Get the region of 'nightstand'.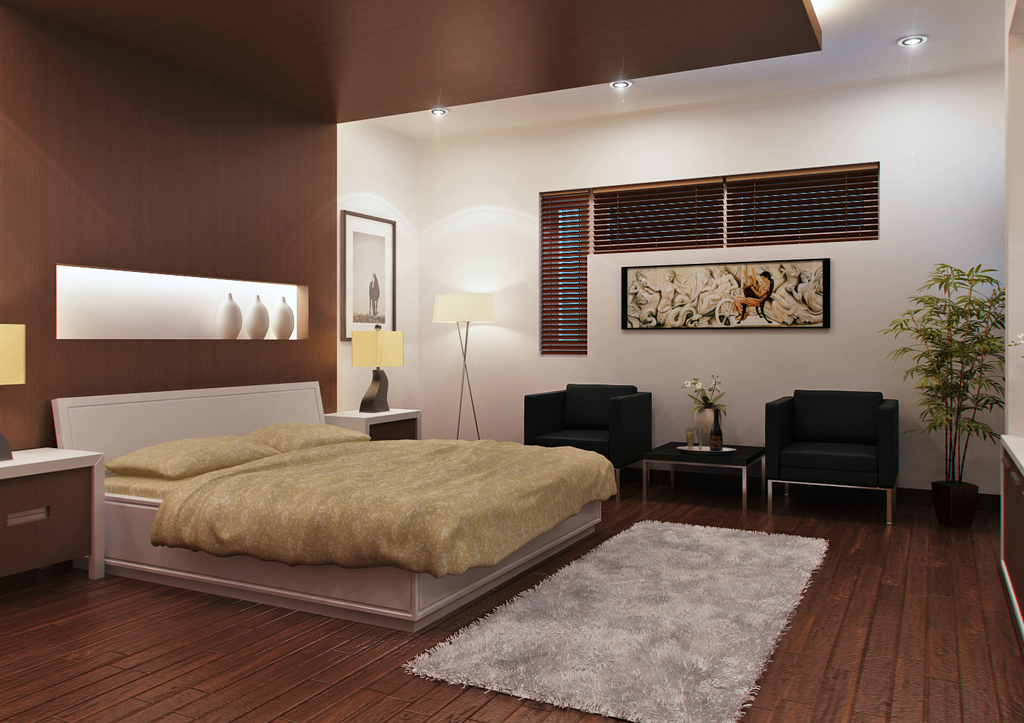
box=[323, 395, 426, 441].
